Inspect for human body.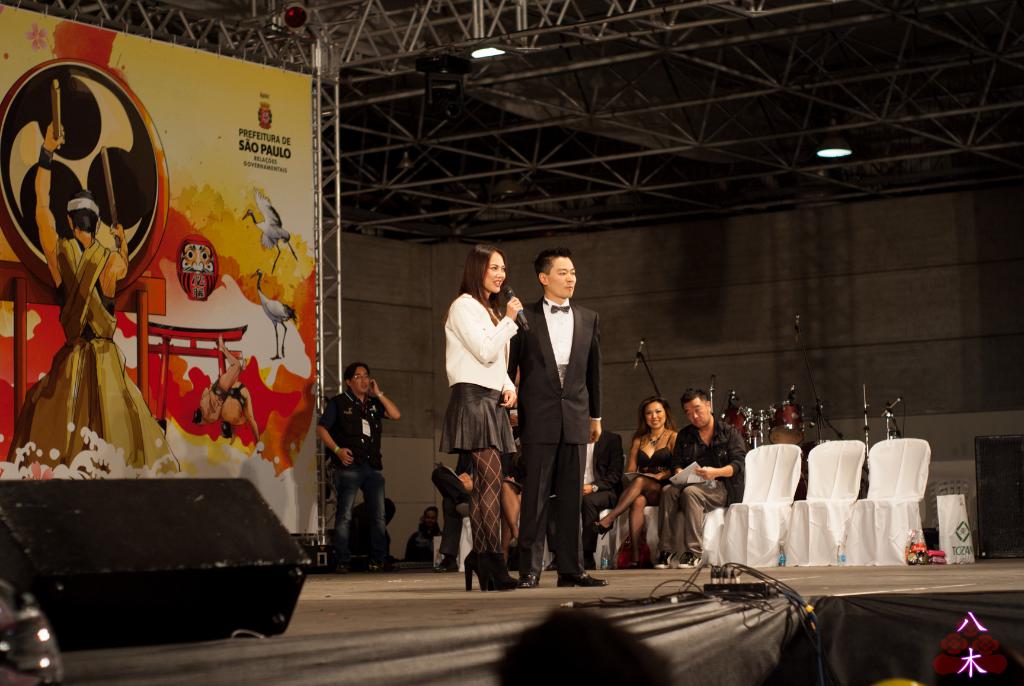
Inspection: [659,383,748,567].
